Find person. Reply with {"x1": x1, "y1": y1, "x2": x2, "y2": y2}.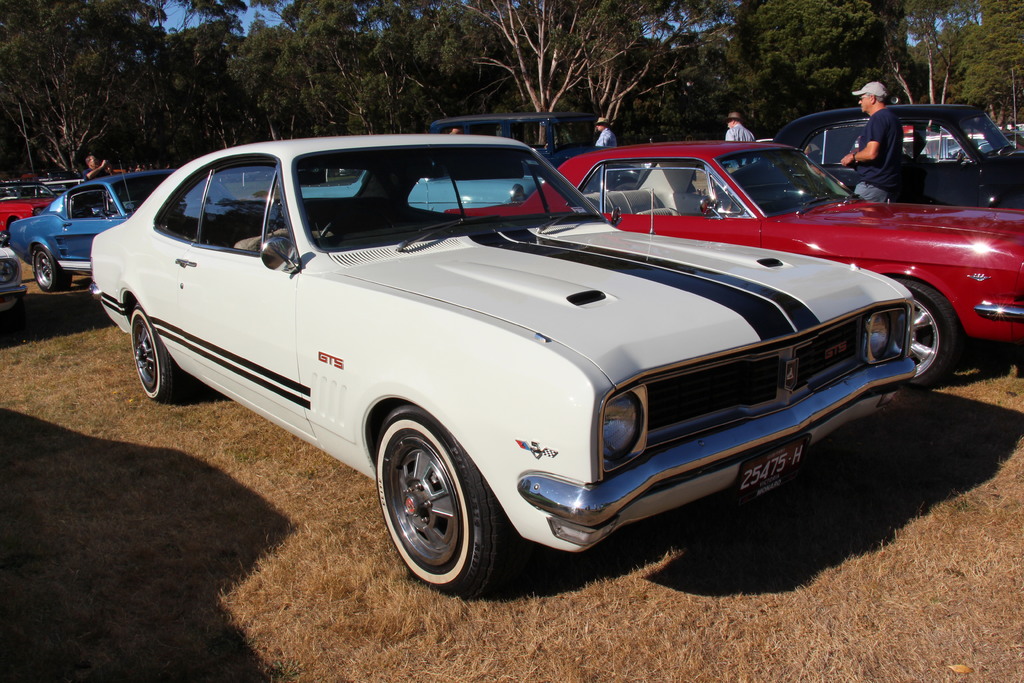
{"x1": 86, "y1": 154, "x2": 116, "y2": 185}.
